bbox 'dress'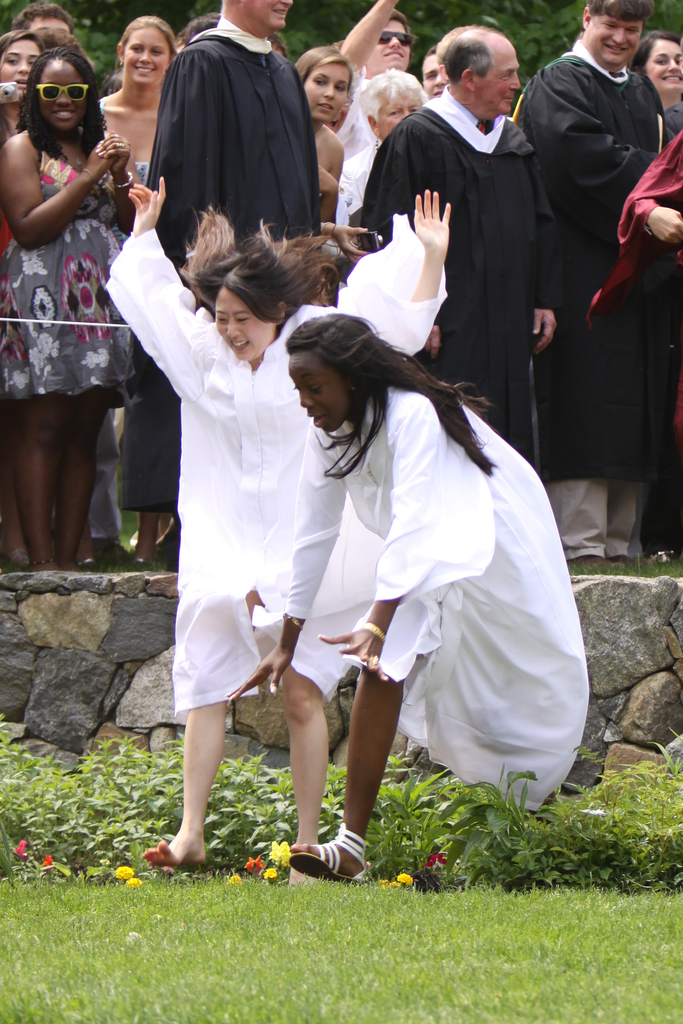
(284, 378, 595, 817)
